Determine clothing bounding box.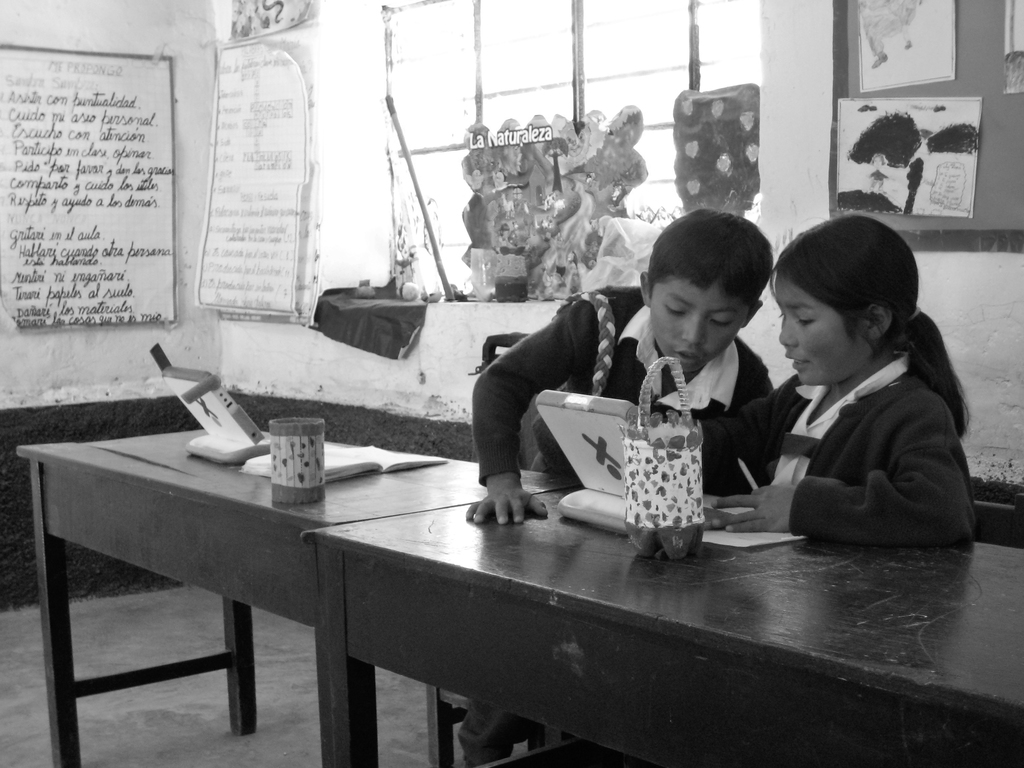
Determined: detection(458, 283, 817, 507).
